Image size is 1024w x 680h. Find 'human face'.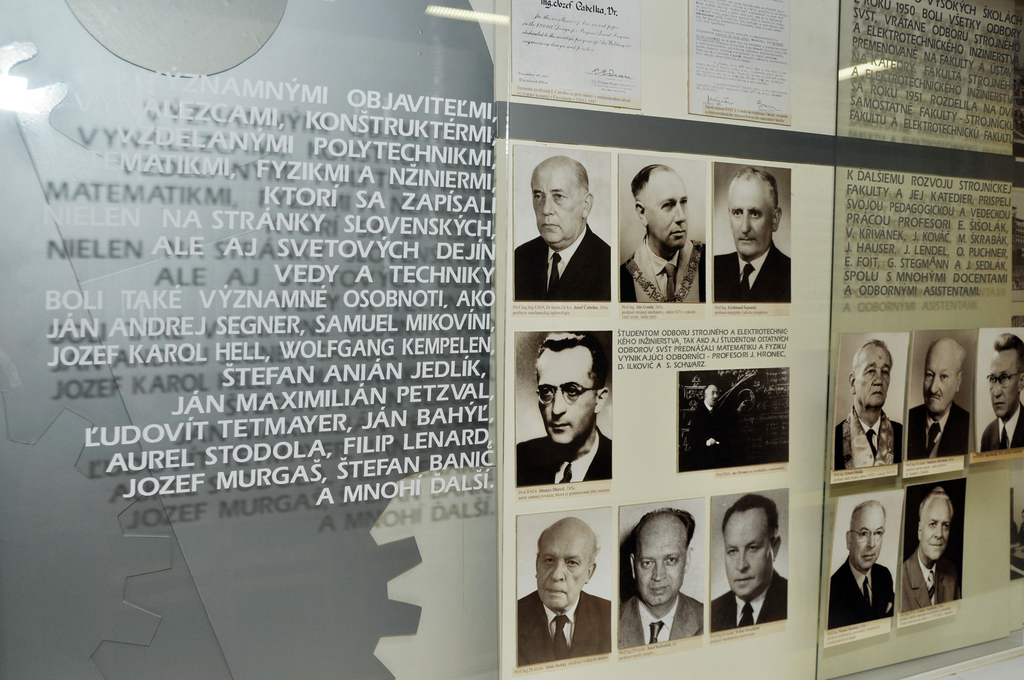
Rect(729, 177, 775, 257).
